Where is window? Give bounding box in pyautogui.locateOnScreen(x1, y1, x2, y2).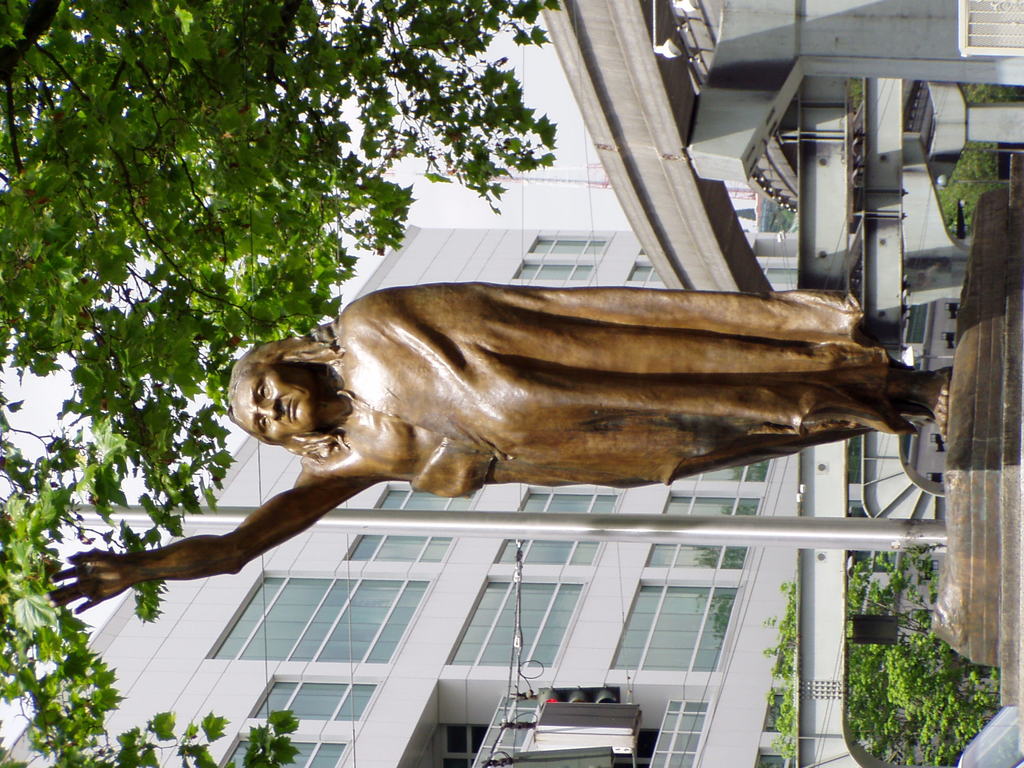
pyautogui.locateOnScreen(213, 576, 434, 664).
